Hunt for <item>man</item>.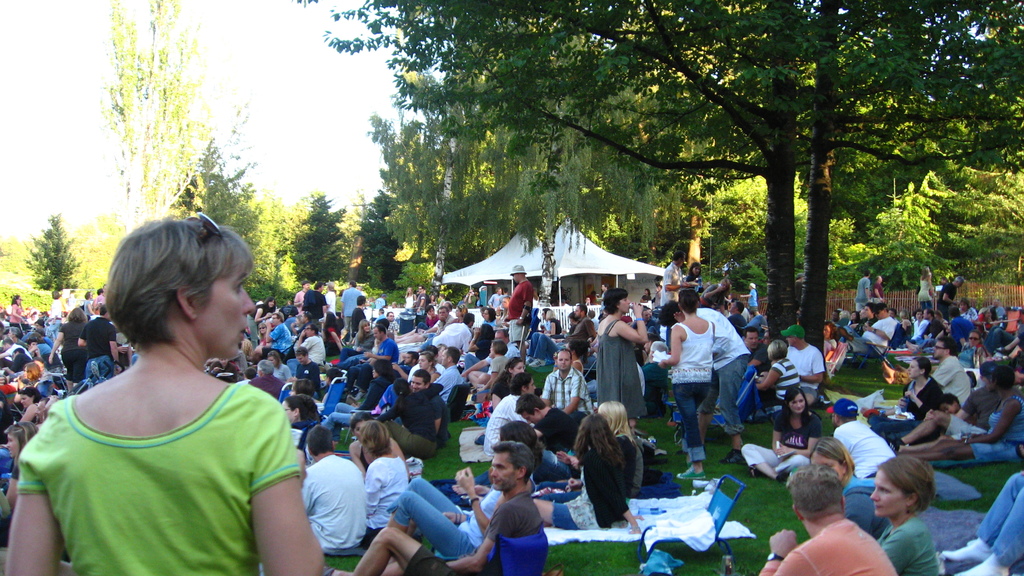
Hunted down at [303, 284, 328, 330].
